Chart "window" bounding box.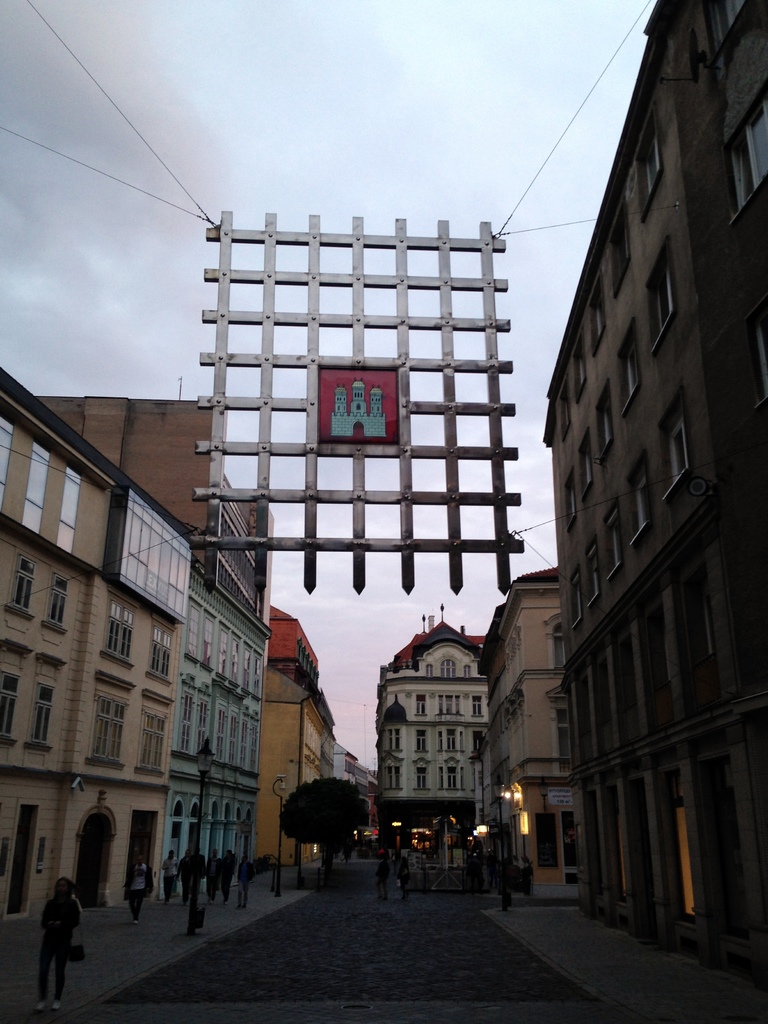
Charted: box(662, 399, 691, 501).
